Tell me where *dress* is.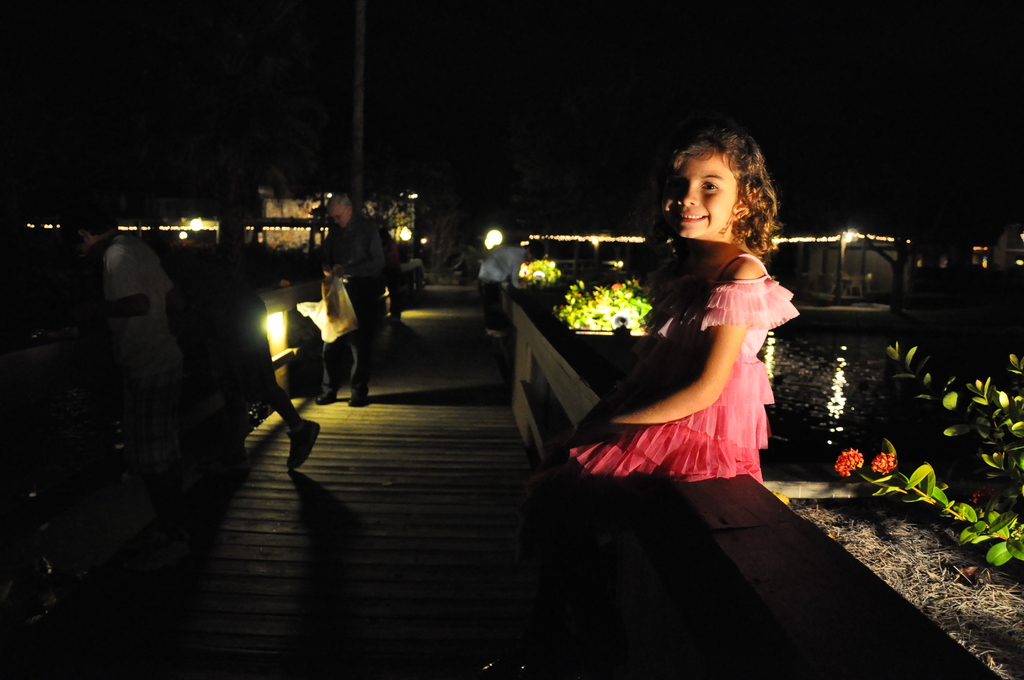
*dress* is at 598/227/796/489.
